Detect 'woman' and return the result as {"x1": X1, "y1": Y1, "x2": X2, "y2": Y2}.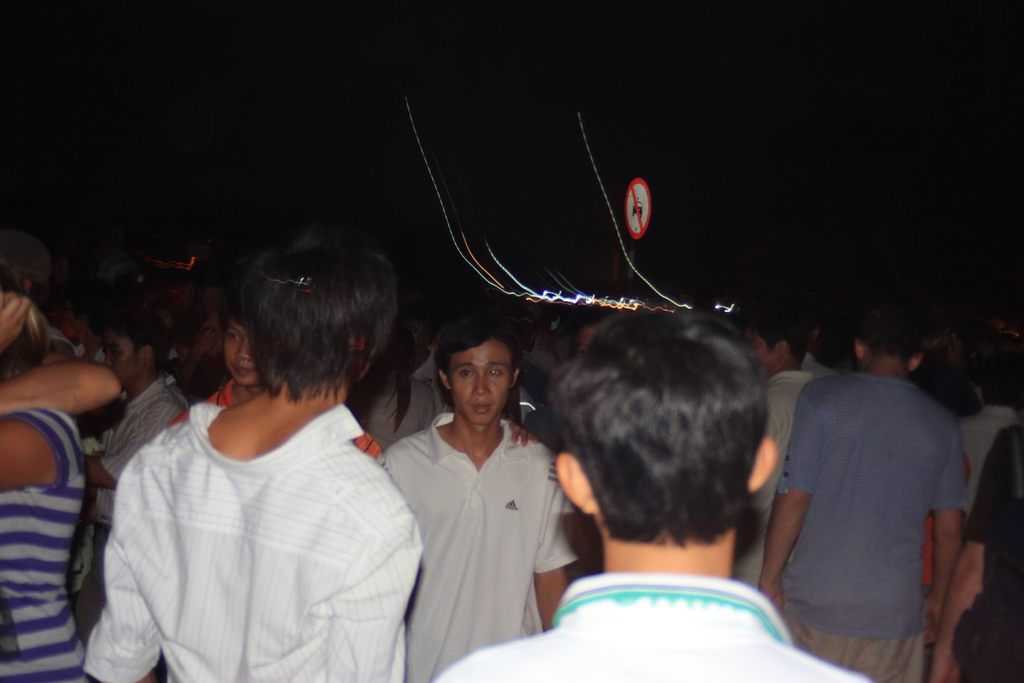
{"x1": 0, "y1": 252, "x2": 89, "y2": 682}.
